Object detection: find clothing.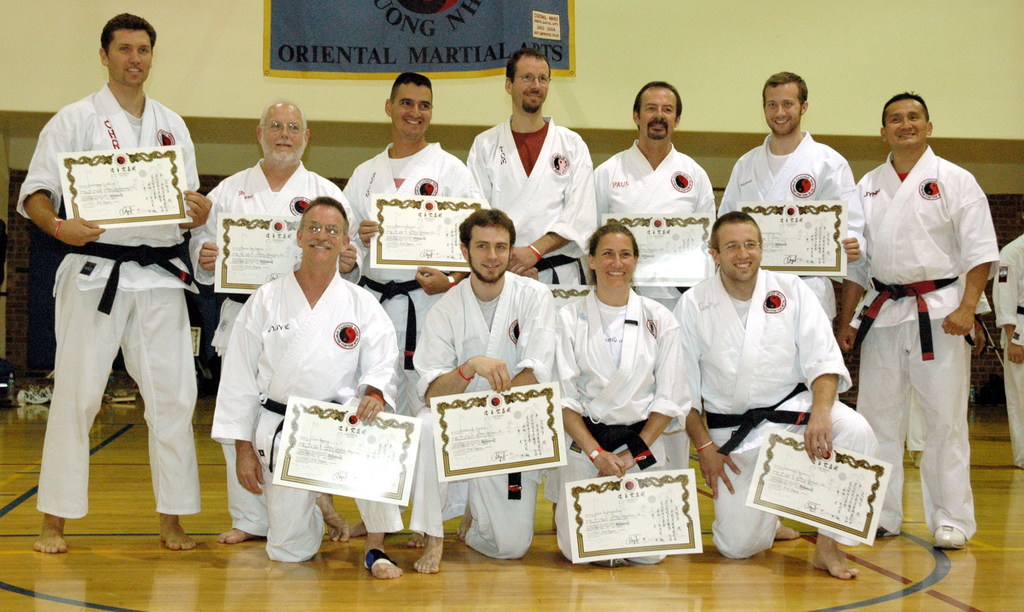
rect(595, 143, 725, 312).
